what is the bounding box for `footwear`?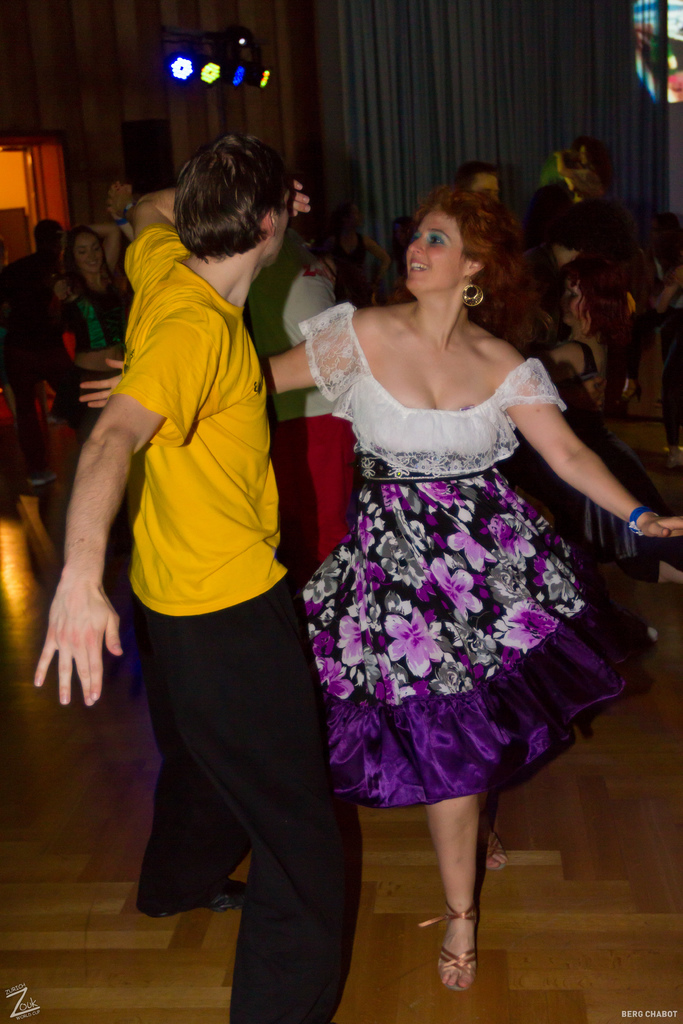
bbox(411, 895, 482, 996).
